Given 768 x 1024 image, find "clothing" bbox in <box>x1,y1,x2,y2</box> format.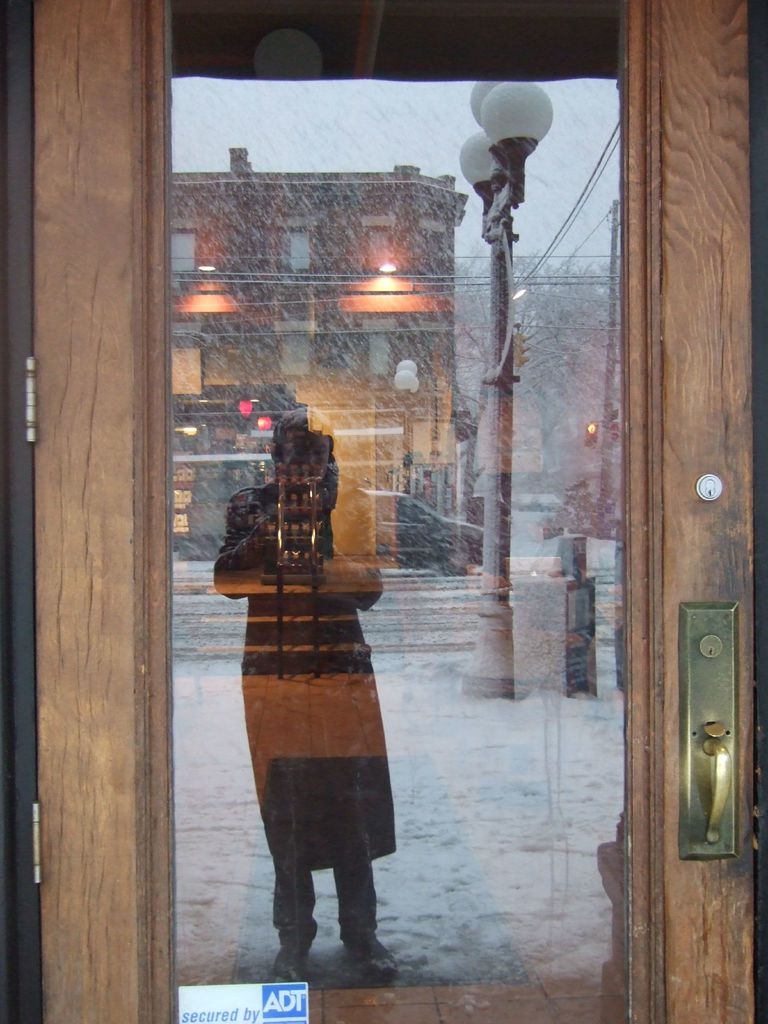
<box>211,481,386,888</box>.
